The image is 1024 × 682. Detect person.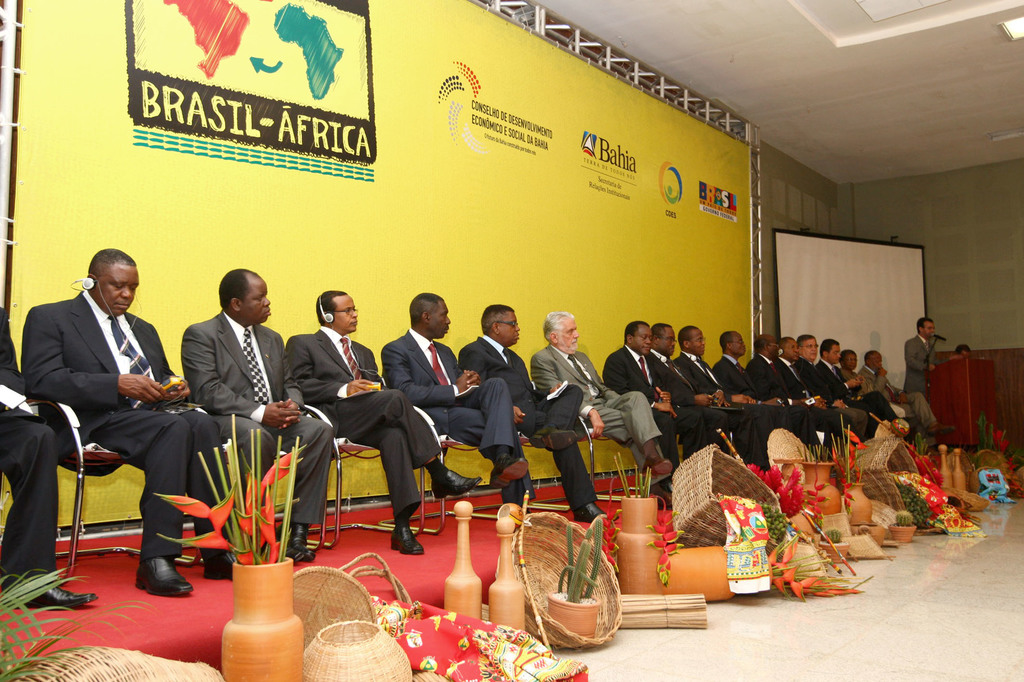
Detection: bbox=[905, 316, 935, 407].
